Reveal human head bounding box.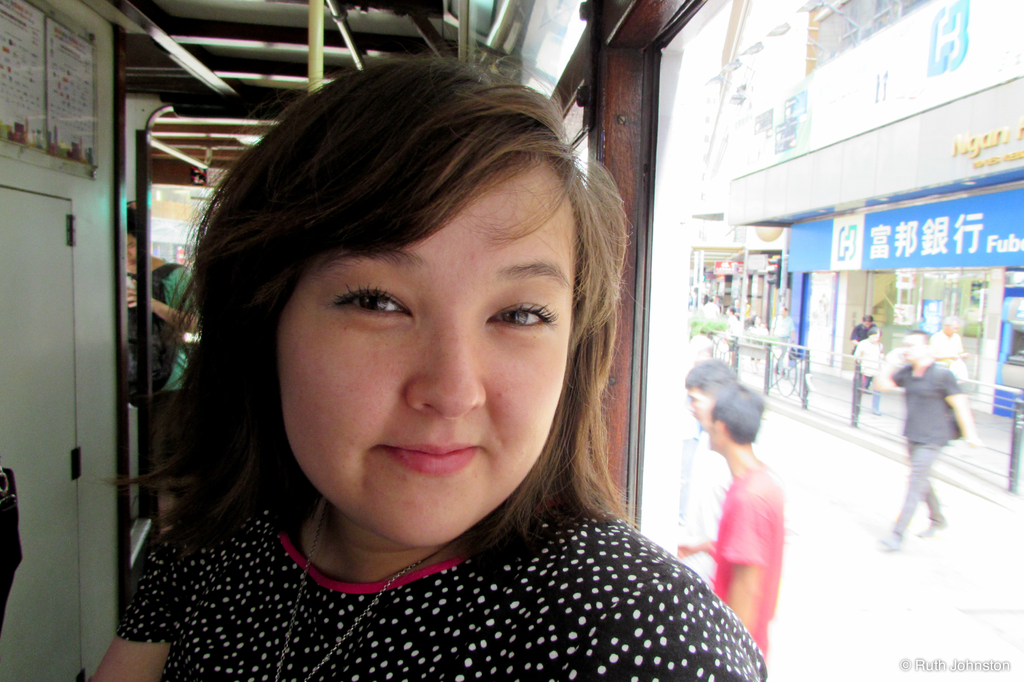
Revealed: (x1=778, y1=304, x2=790, y2=320).
